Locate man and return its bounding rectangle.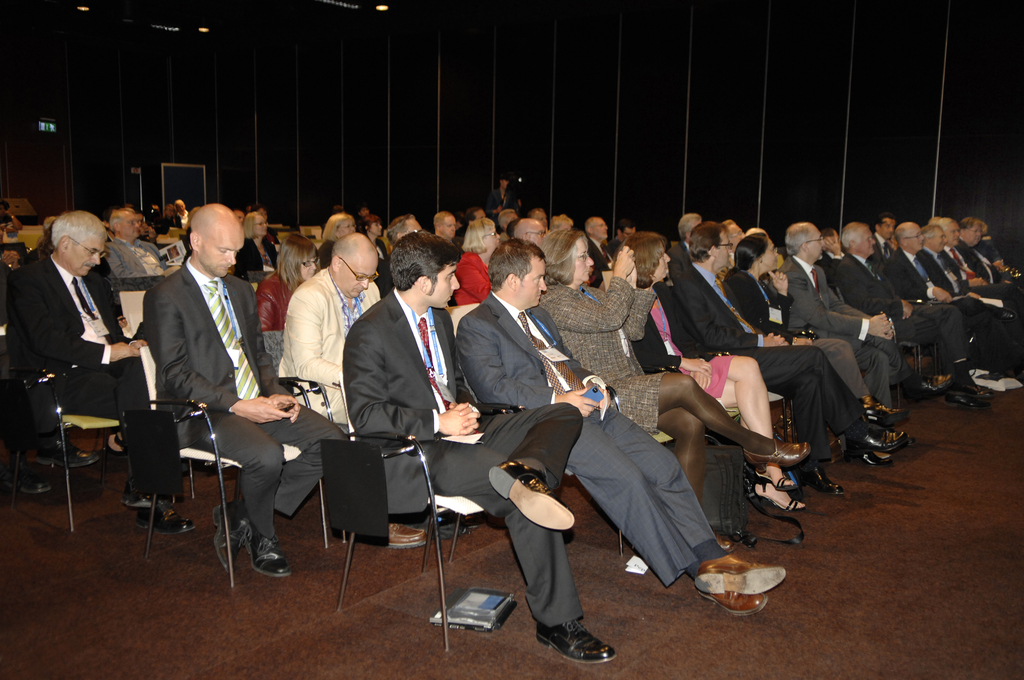
bbox=(484, 172, 525, 226).
